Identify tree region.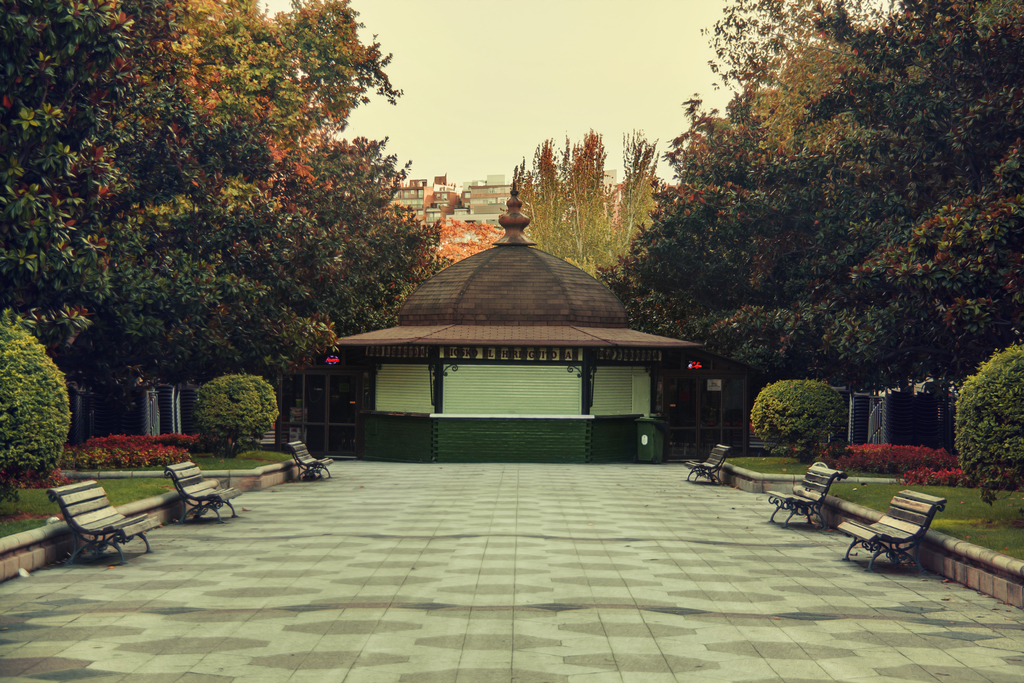
Region: (511, 133, 655, 271).
